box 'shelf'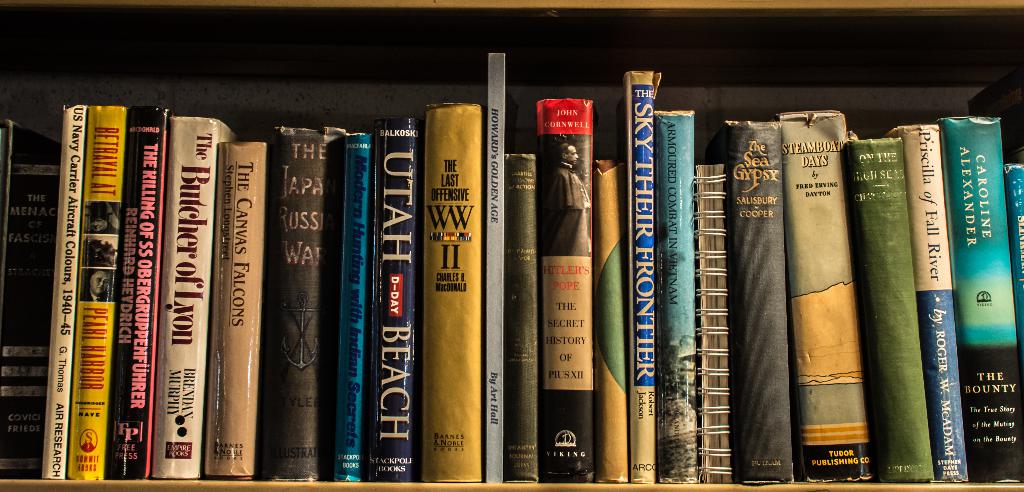
locate(0, 0, 1023, 491)
